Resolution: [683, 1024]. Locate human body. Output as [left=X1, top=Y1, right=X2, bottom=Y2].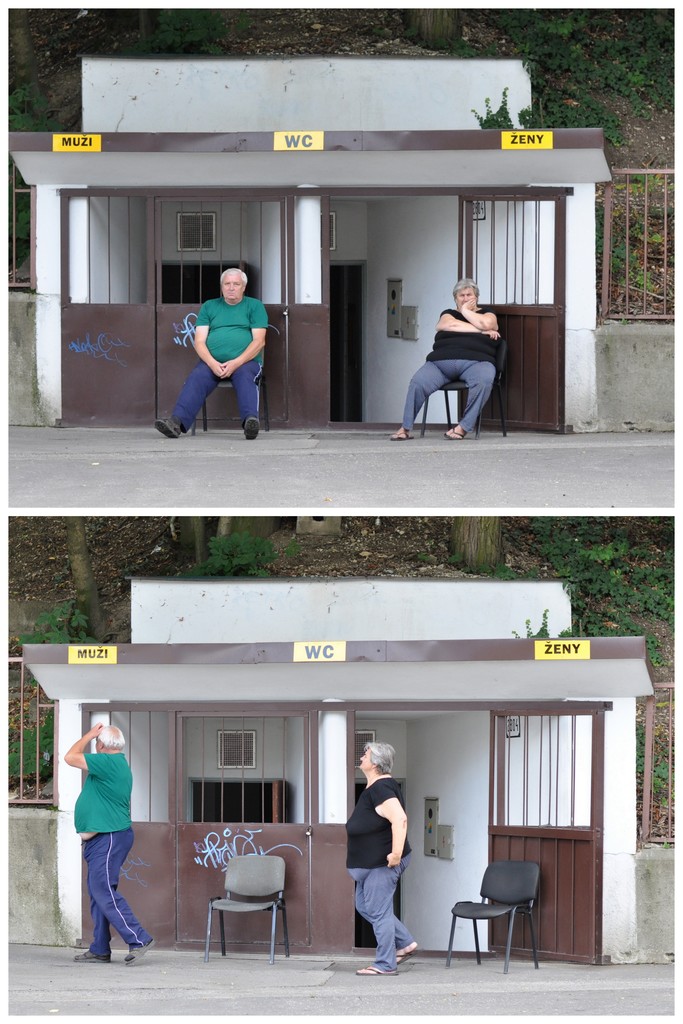
[left=172, top=257, right=274, bottom=429].
